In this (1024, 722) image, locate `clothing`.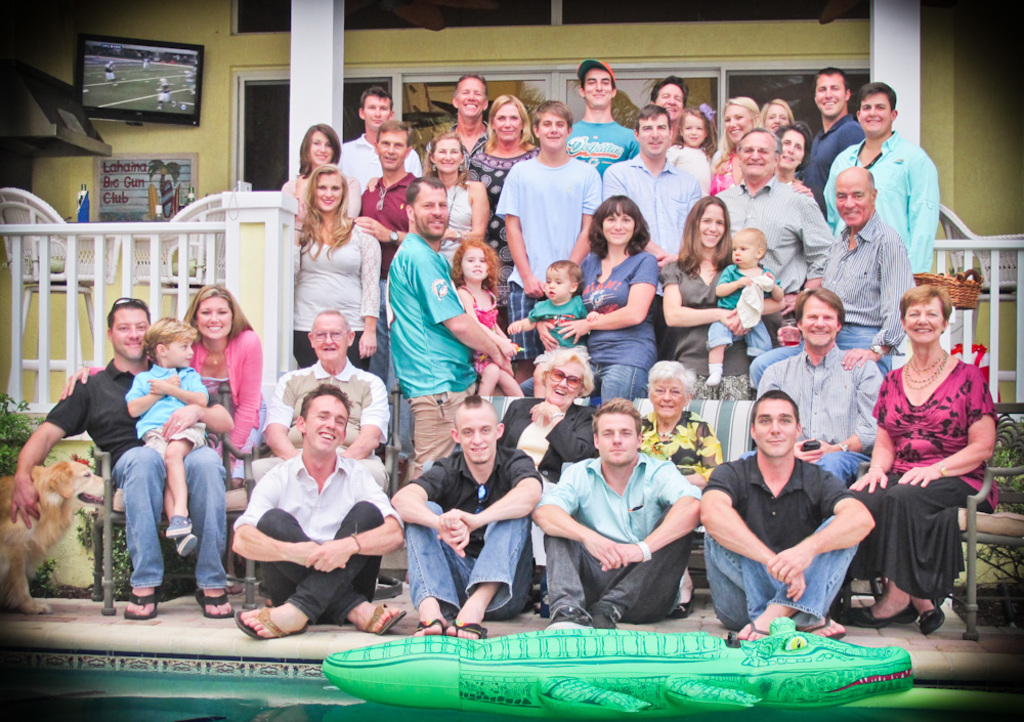
Bounding box: (548, 466, 702, 599).
